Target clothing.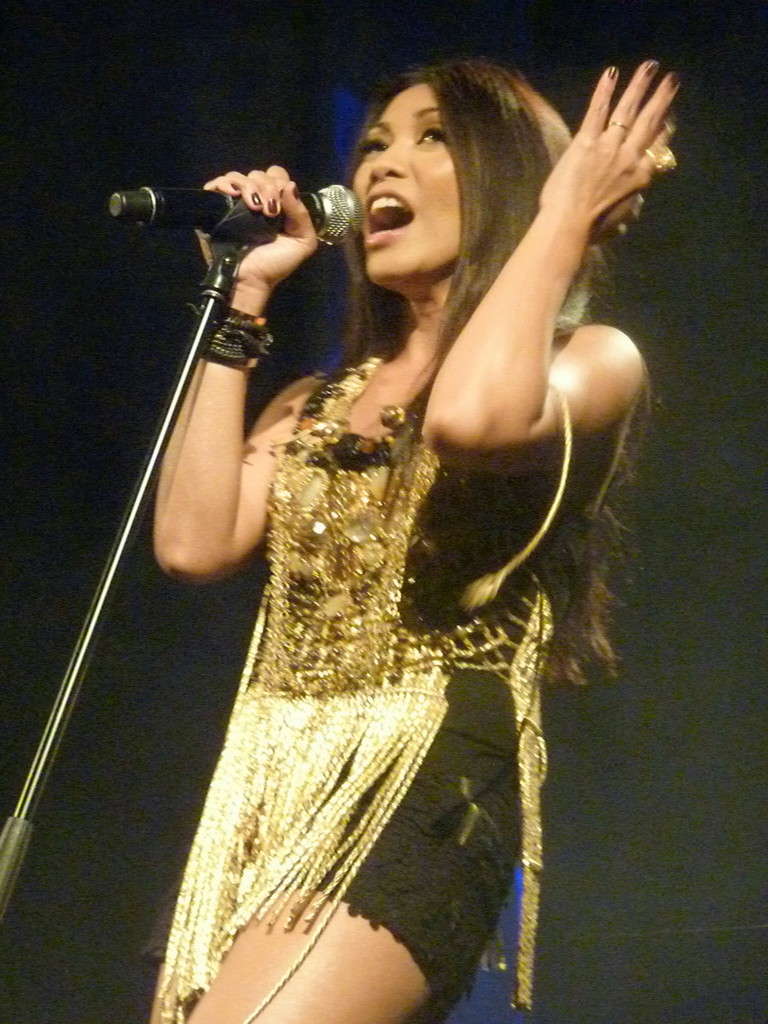
Target region: [127, 318, 642, 1023].
